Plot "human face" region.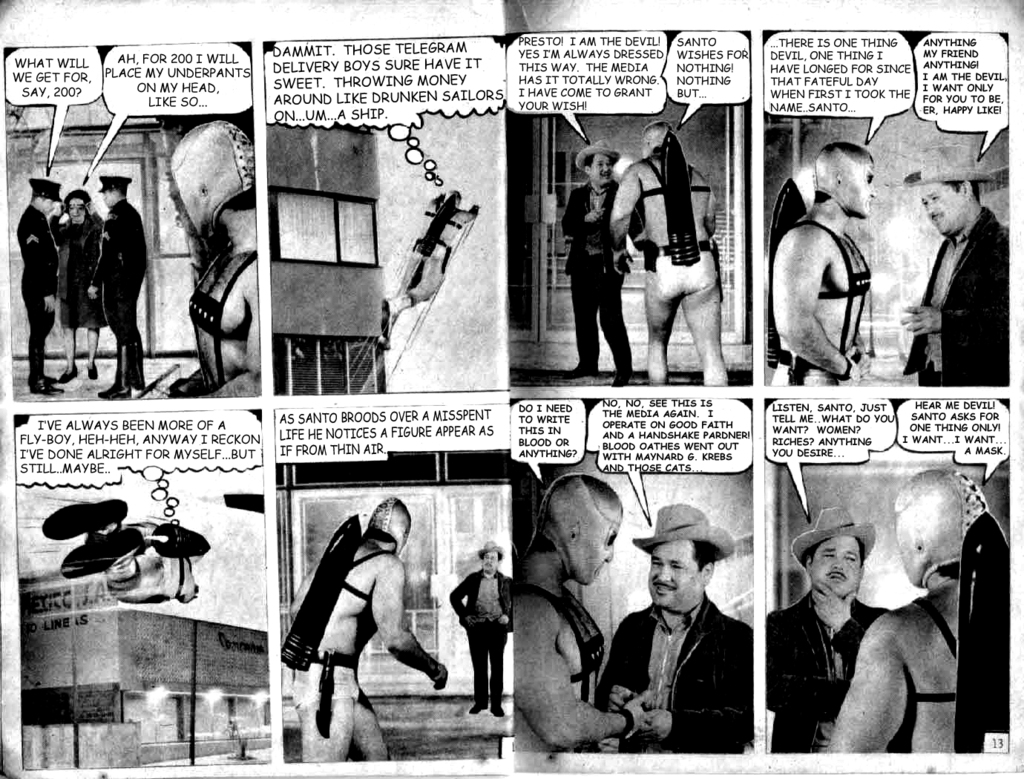
Plotted at [left=919, top=182, right=962, bottom=226].
